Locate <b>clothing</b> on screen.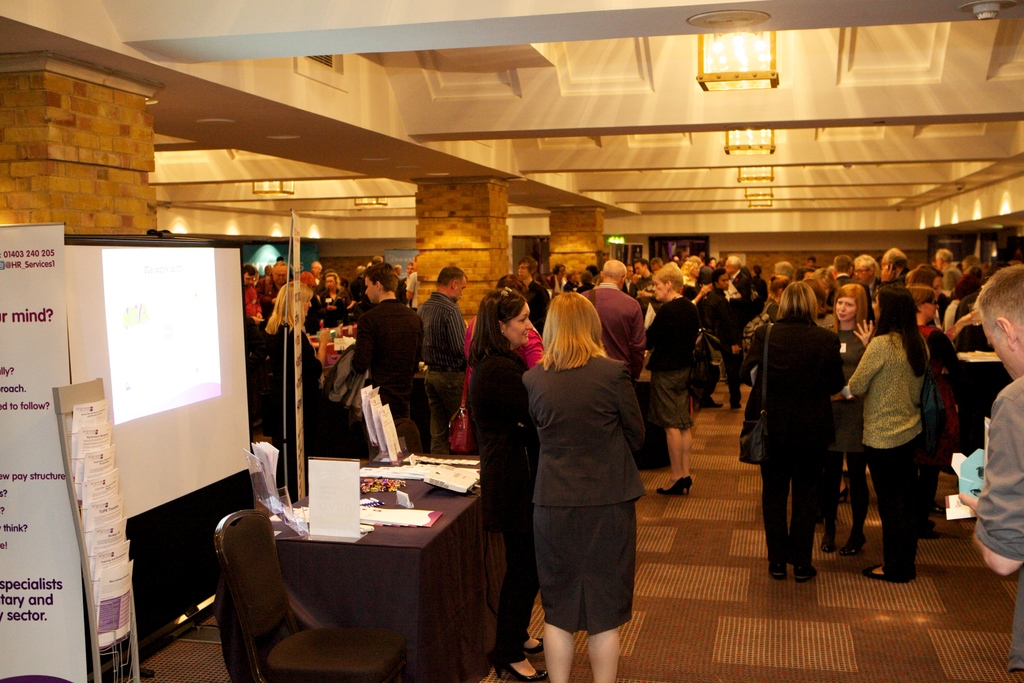
On screen at 986,368,1023,555.
